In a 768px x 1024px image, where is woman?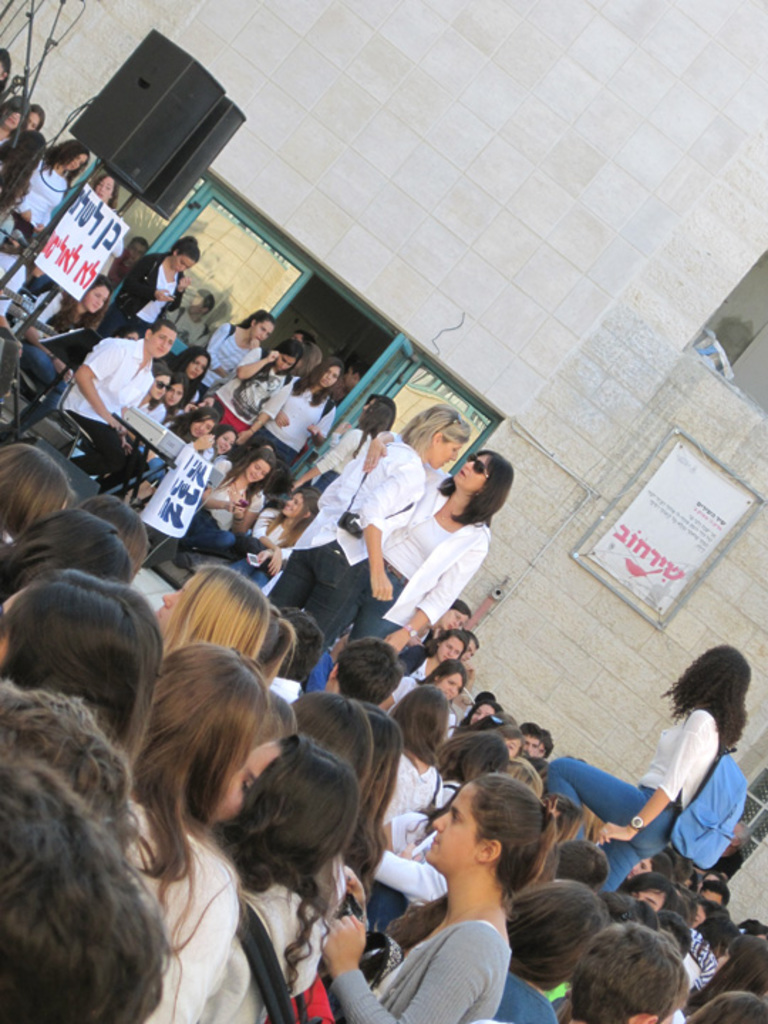
260/395/474/656.
